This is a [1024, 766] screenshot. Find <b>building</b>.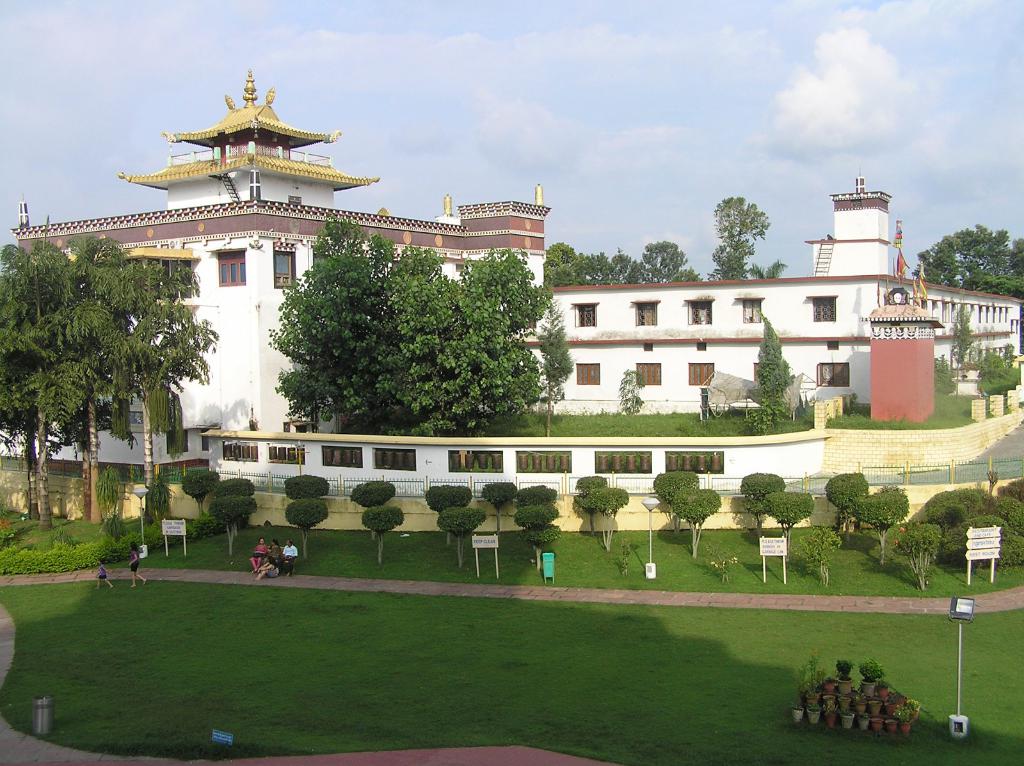
Bounding box: BBox(526, 175, 1023, 417).
